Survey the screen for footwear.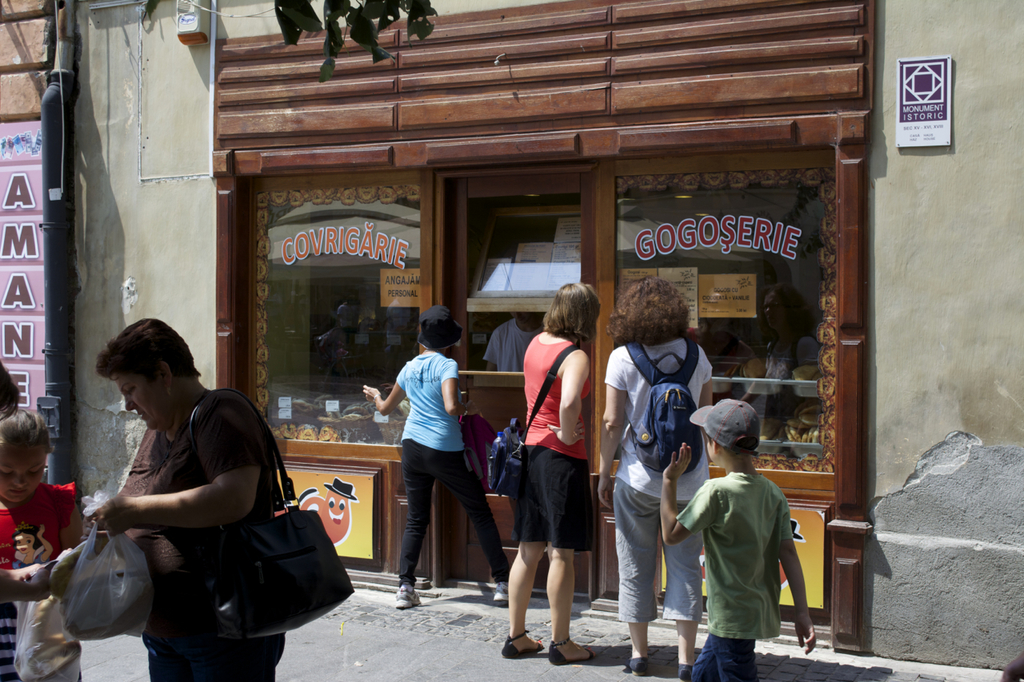
Survey found: x1=502 y1=631 x2=544 y2=657.
